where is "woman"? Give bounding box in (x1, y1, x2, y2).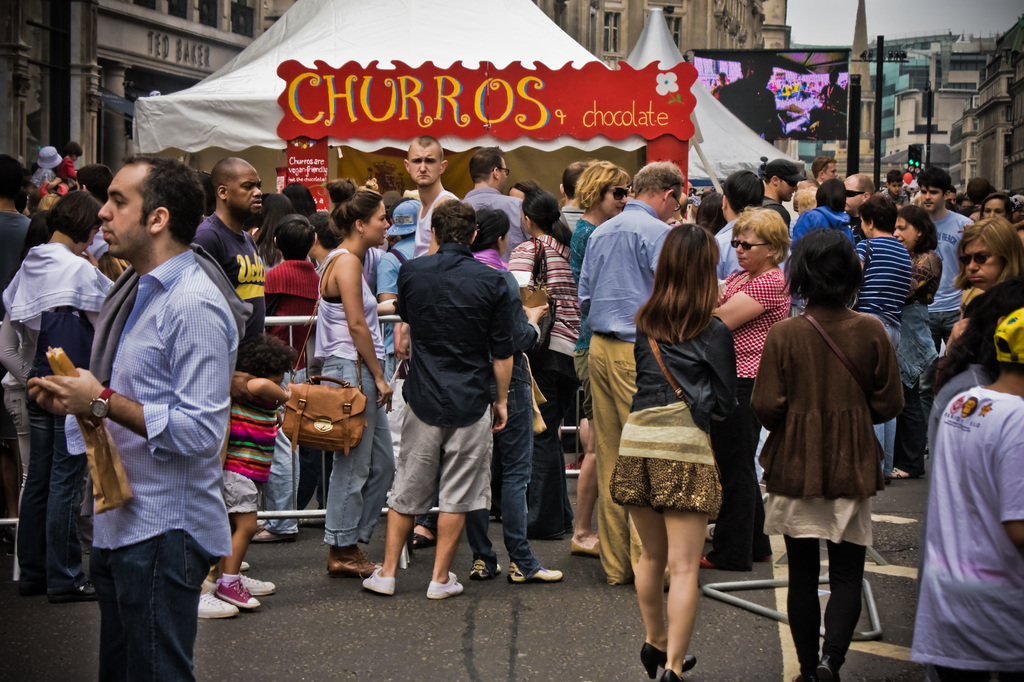
(889, 207, 939, 478).
